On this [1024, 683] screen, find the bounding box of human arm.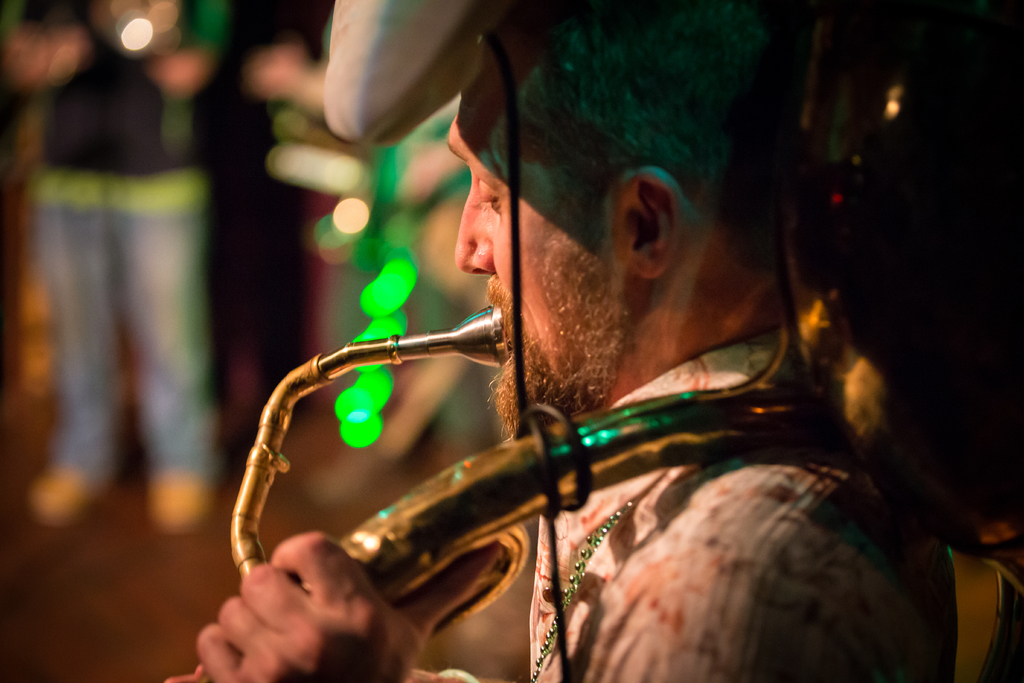
Bounding box: 211:482:923:682.
